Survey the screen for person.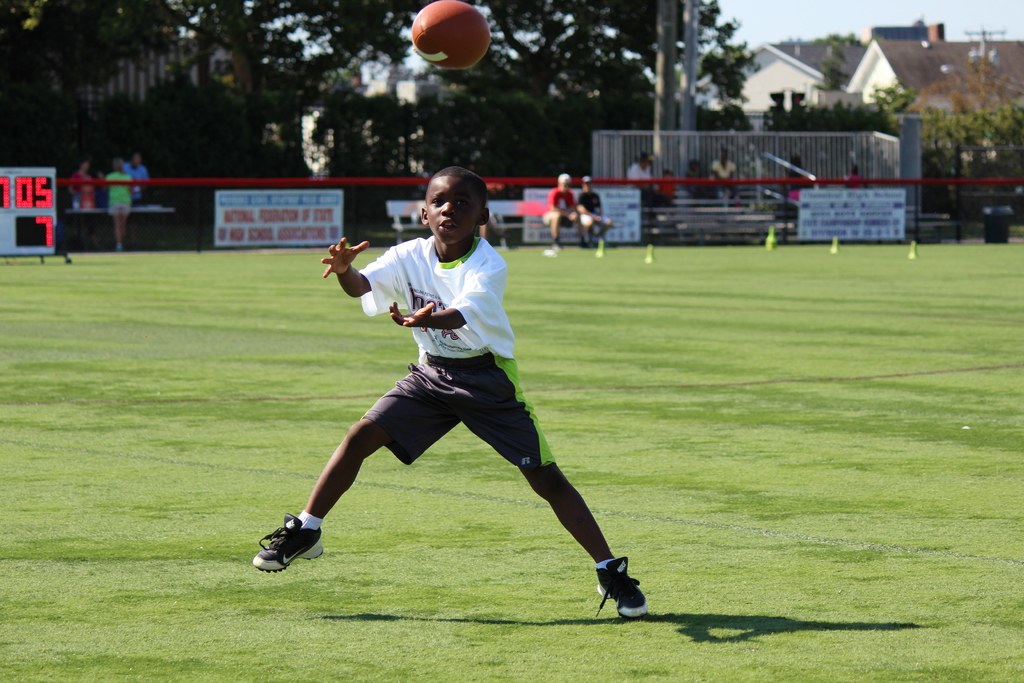
Survey found: <region>840, 162, 871, 195</region>.
